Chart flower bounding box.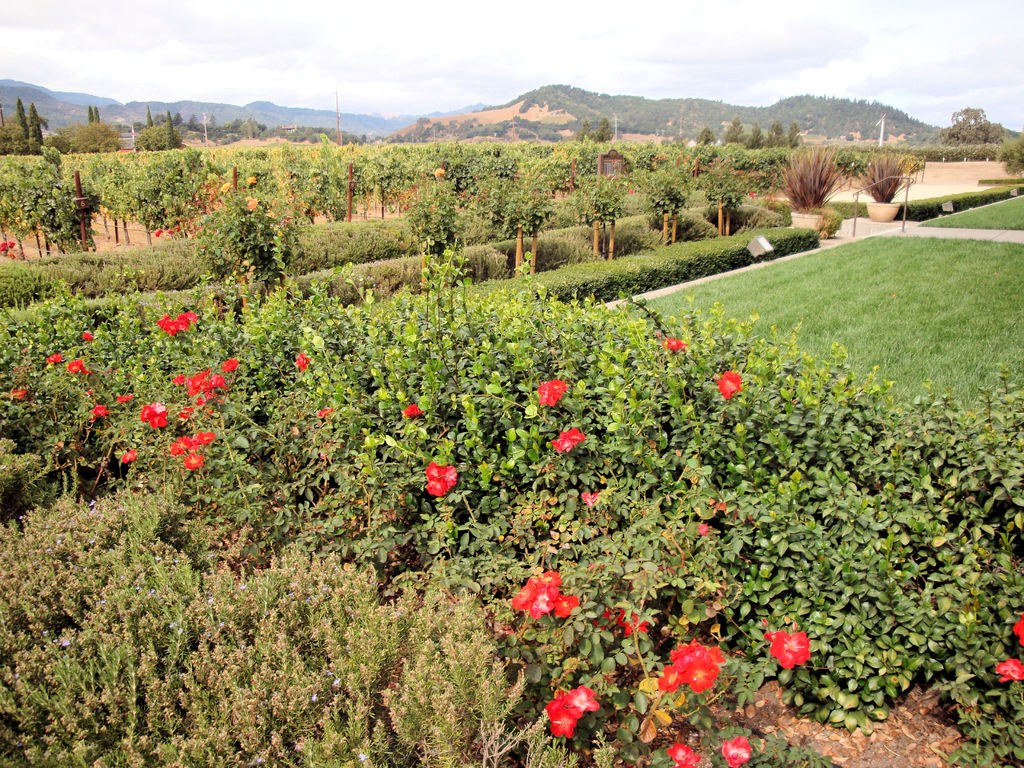
Charted: (left=618, top=609, right=646, bottom=637).
